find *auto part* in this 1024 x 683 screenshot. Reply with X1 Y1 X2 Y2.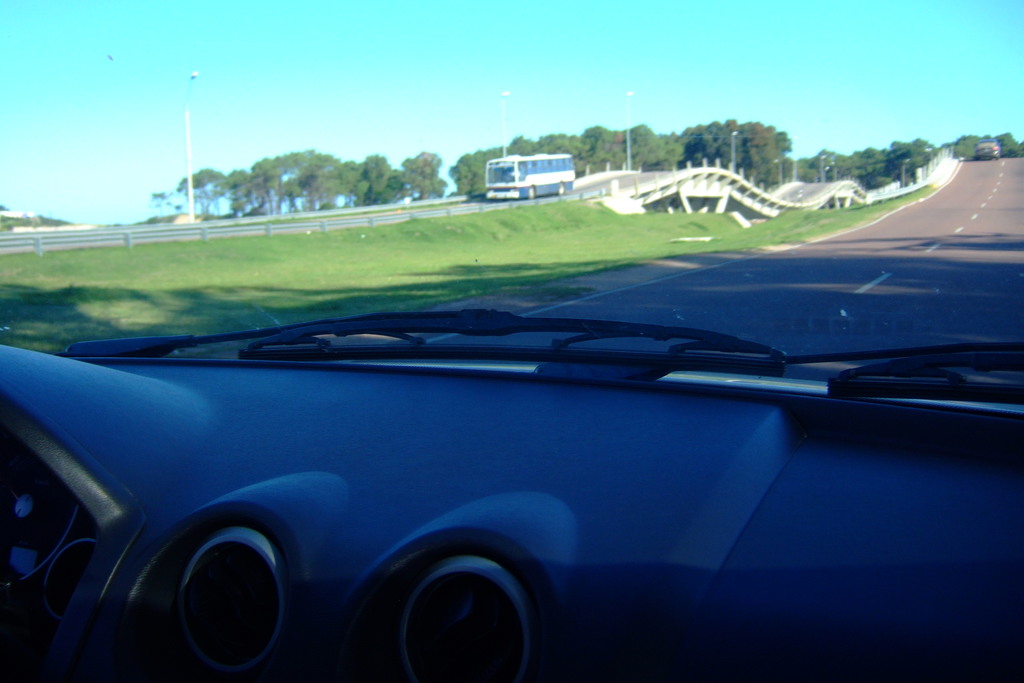
484 154 578 202.
